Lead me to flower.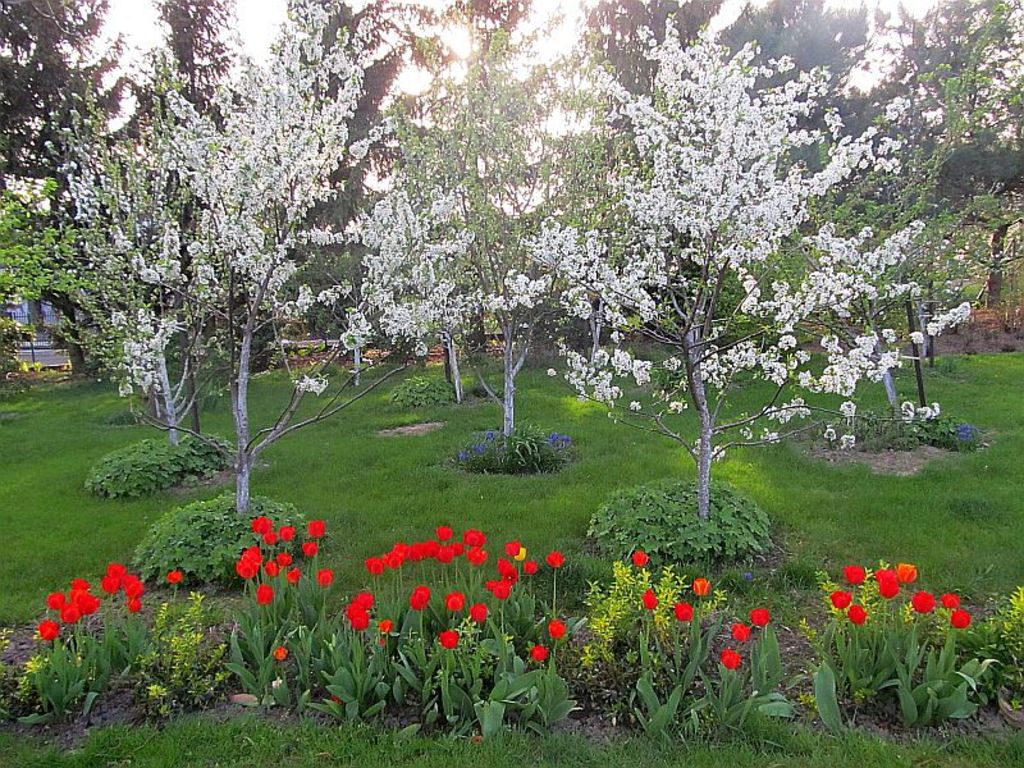
Lead to [x1=348, y1=593, x2=370, y2=632].
